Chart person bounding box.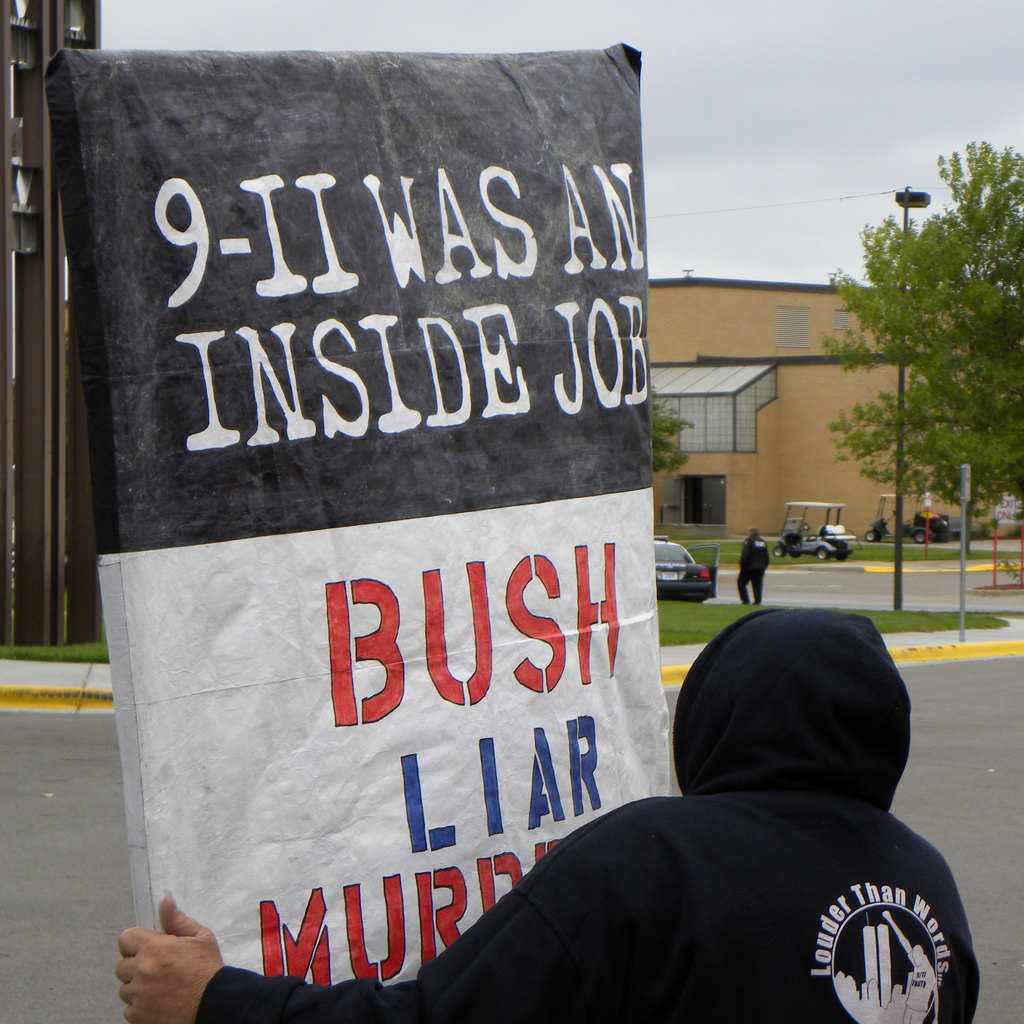
Charted: {"left": 736, "top": 528, "right": 769, "bottom": 608}.
